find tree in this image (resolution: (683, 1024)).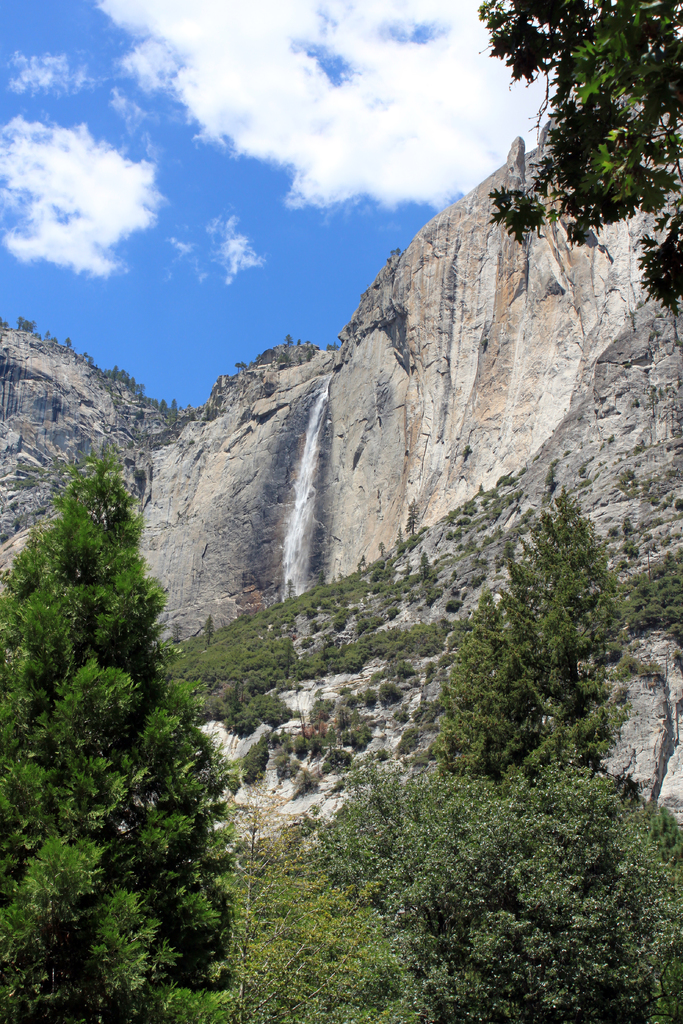
<region>462, 0, 682, 326</region>.
